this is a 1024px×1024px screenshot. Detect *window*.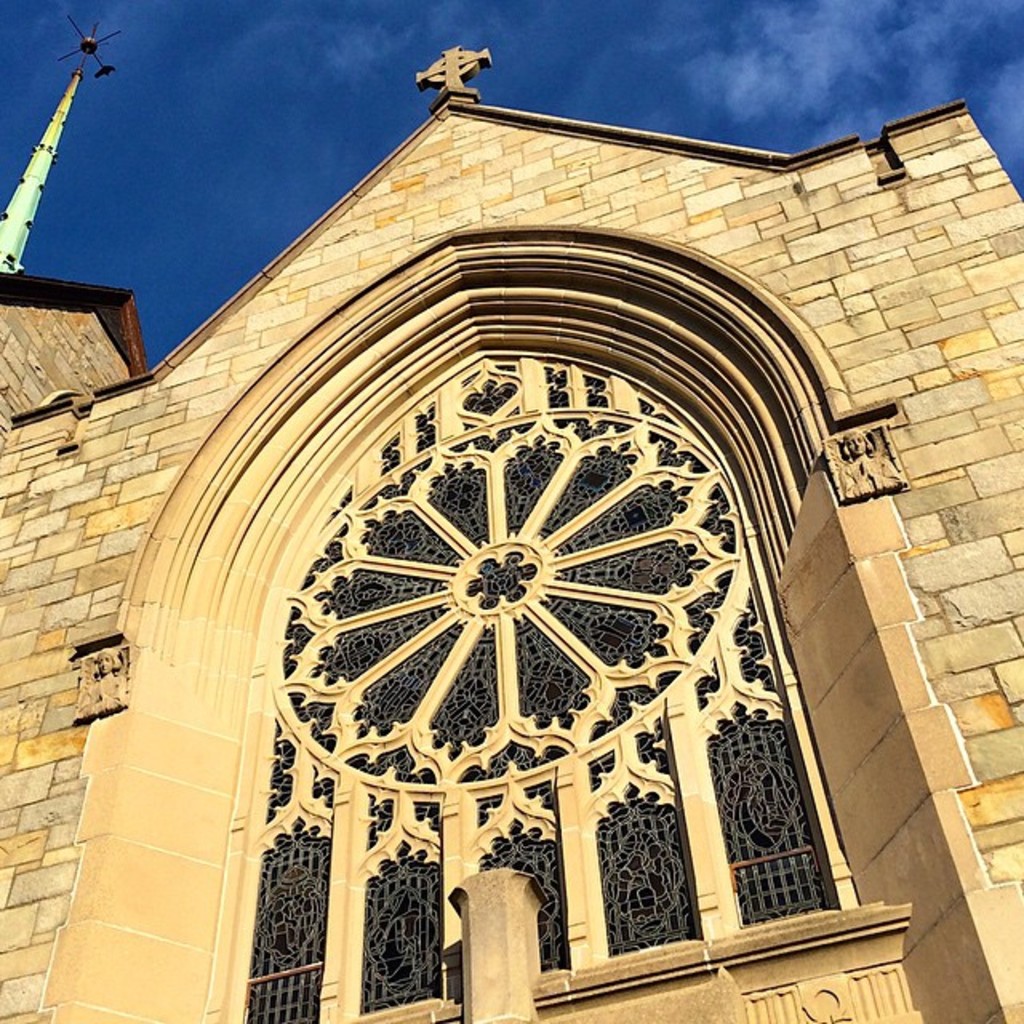
locate(197, 224, 909, 1022).
